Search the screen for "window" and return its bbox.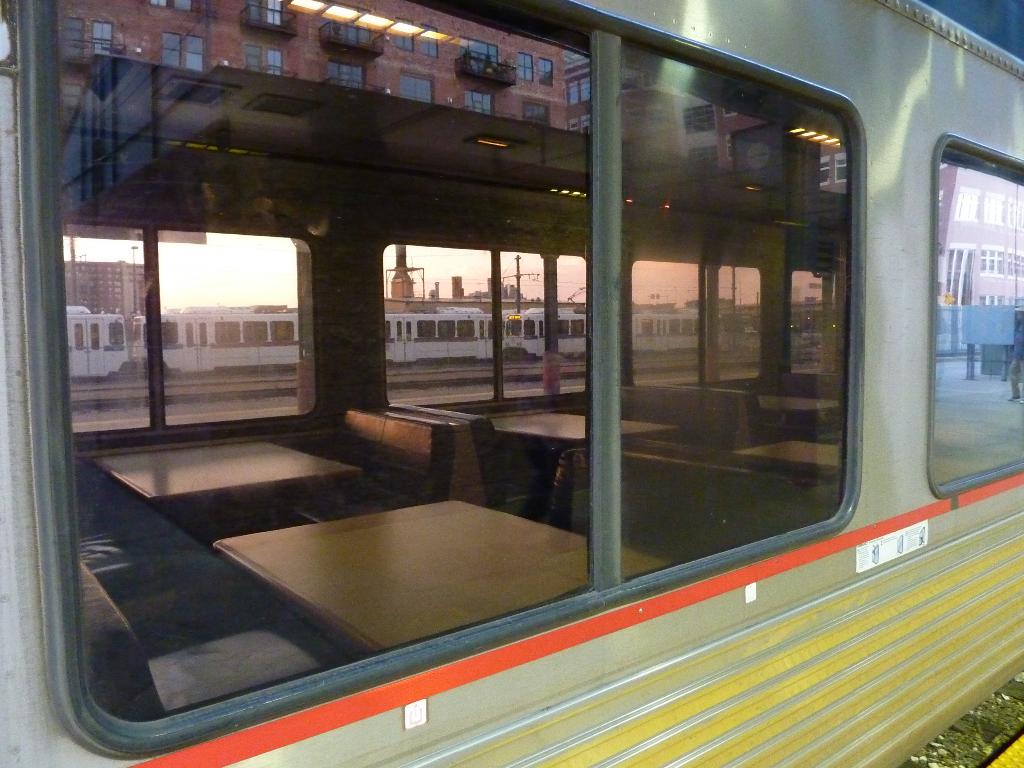
Found: 269, 320, 292, 339.
